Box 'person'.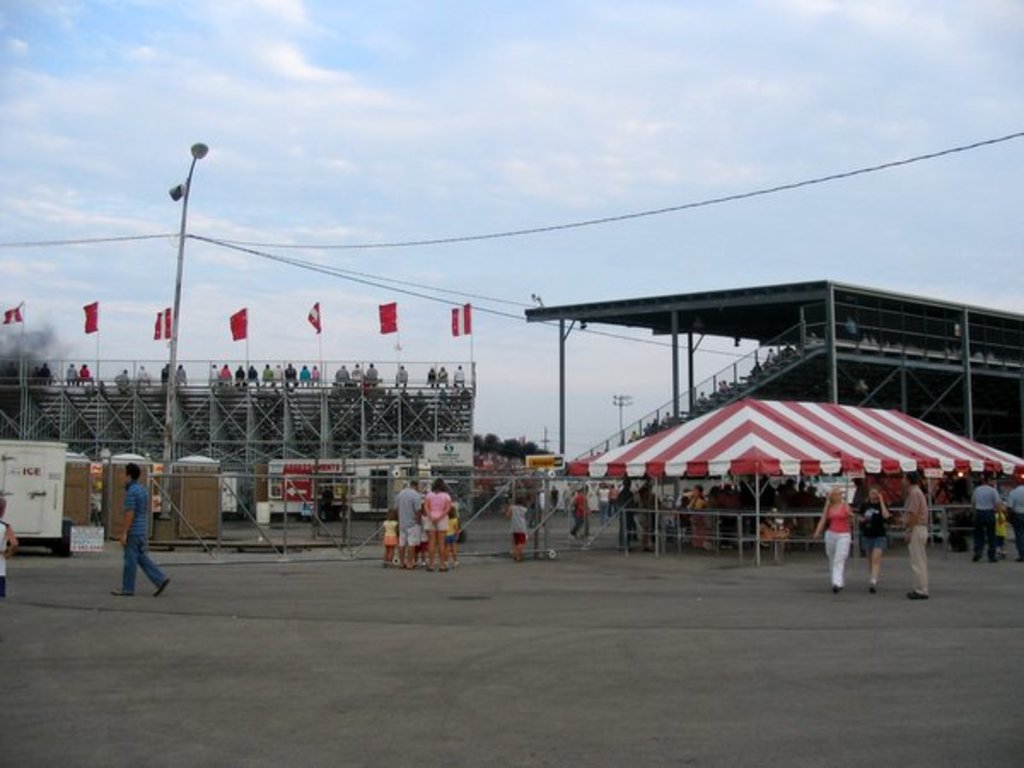
{"x1": 203, "y1": 364, "x2": 217, "y2": 381}.
